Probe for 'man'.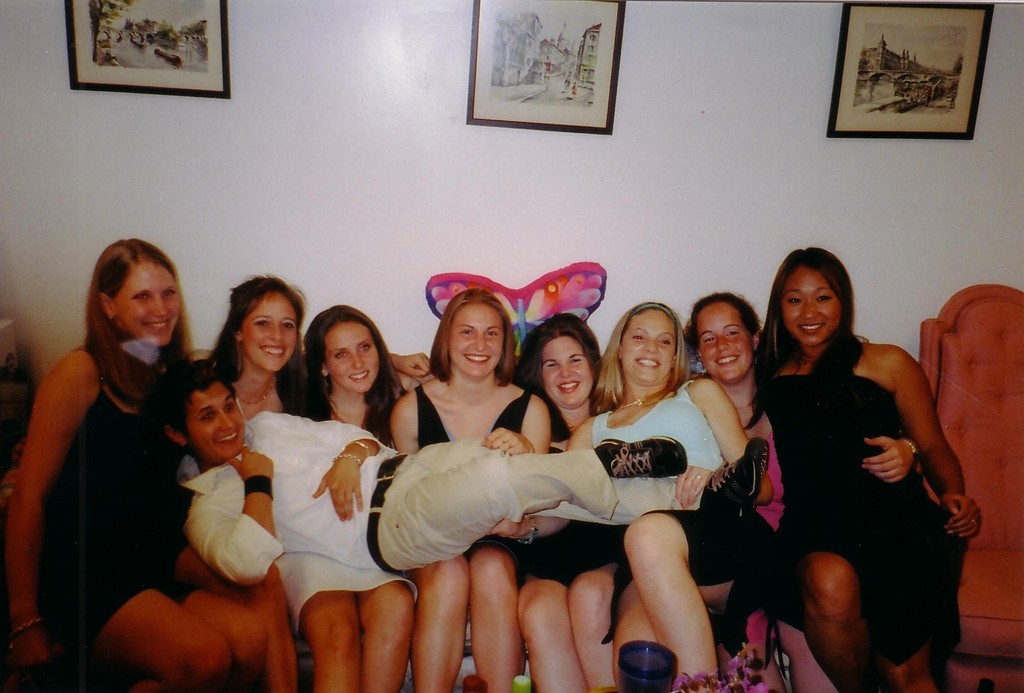
Probe result: (147, 361, 771, 593).
